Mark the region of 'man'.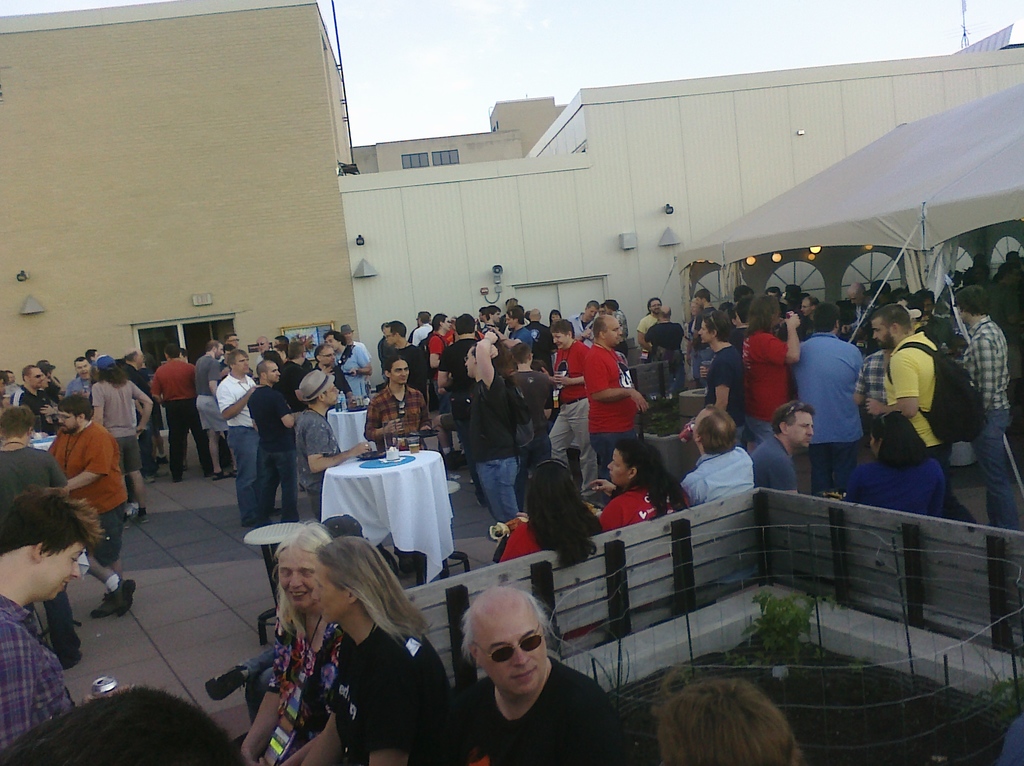
Region: Rect(481, 305, 504, 334).
